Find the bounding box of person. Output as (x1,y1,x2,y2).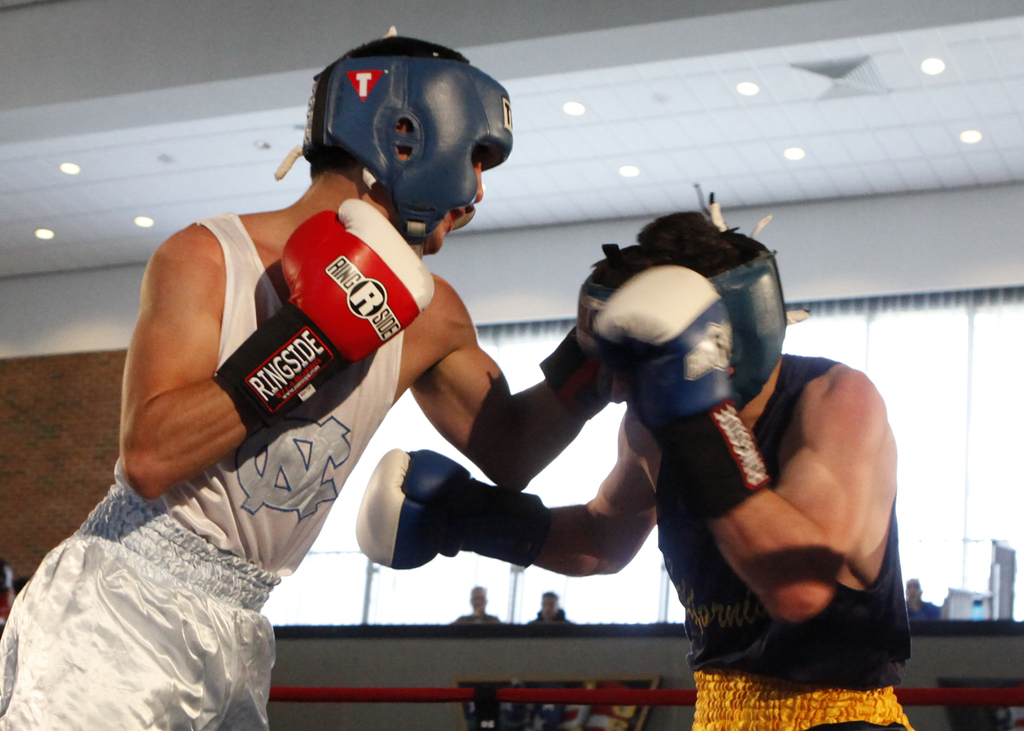
(451,587,497,622).
